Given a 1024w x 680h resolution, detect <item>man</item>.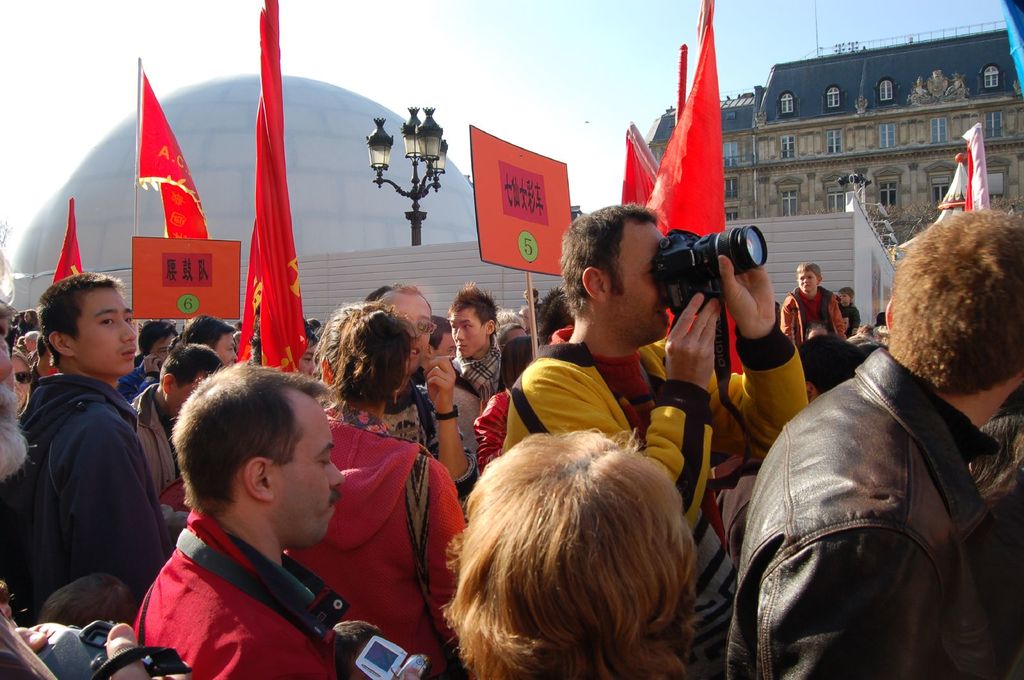
[left=137, top=362, right=357, bottom=679].
